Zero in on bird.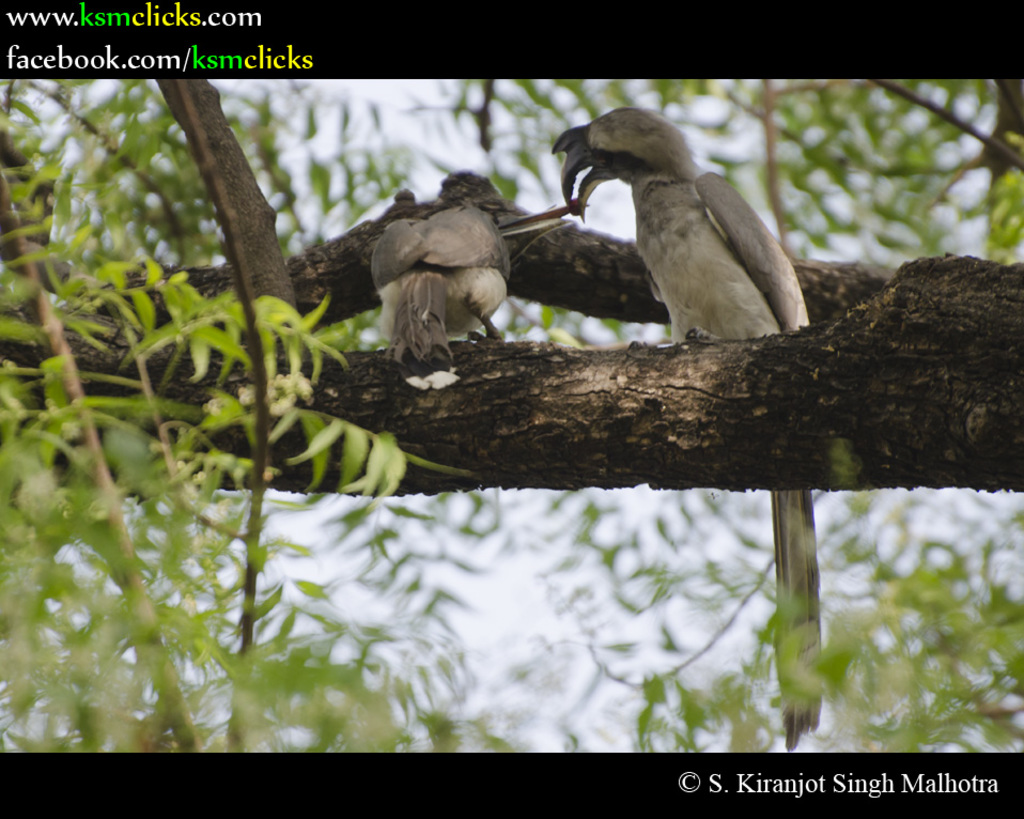
Zeroed in: (left=553, top=114, right=824, bottom=750).
